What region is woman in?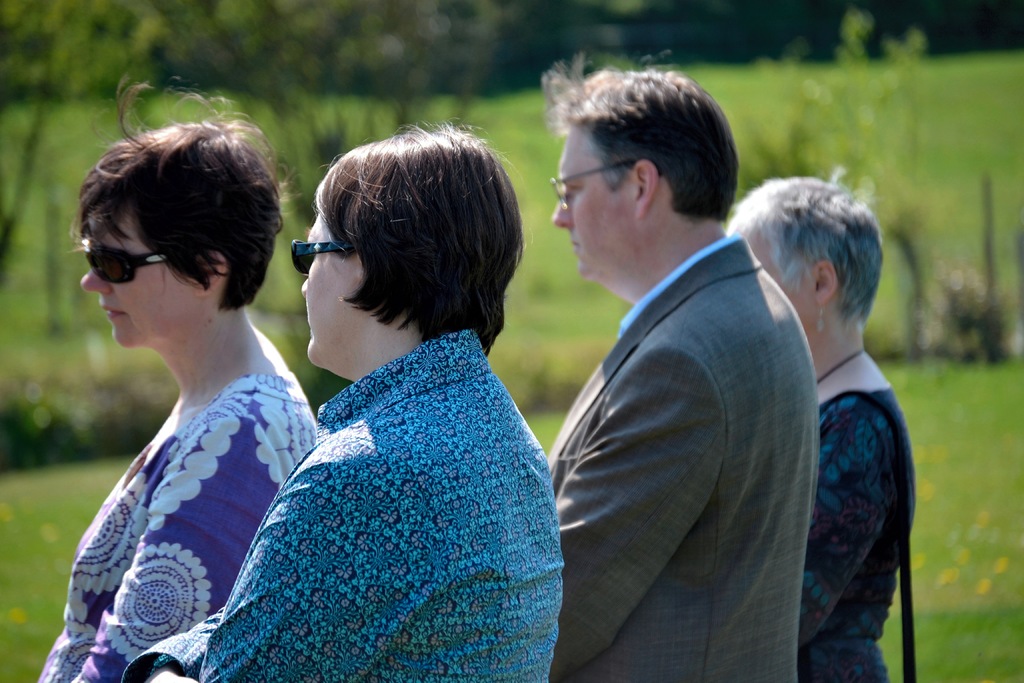
crop(119, 126, 562, 679).
